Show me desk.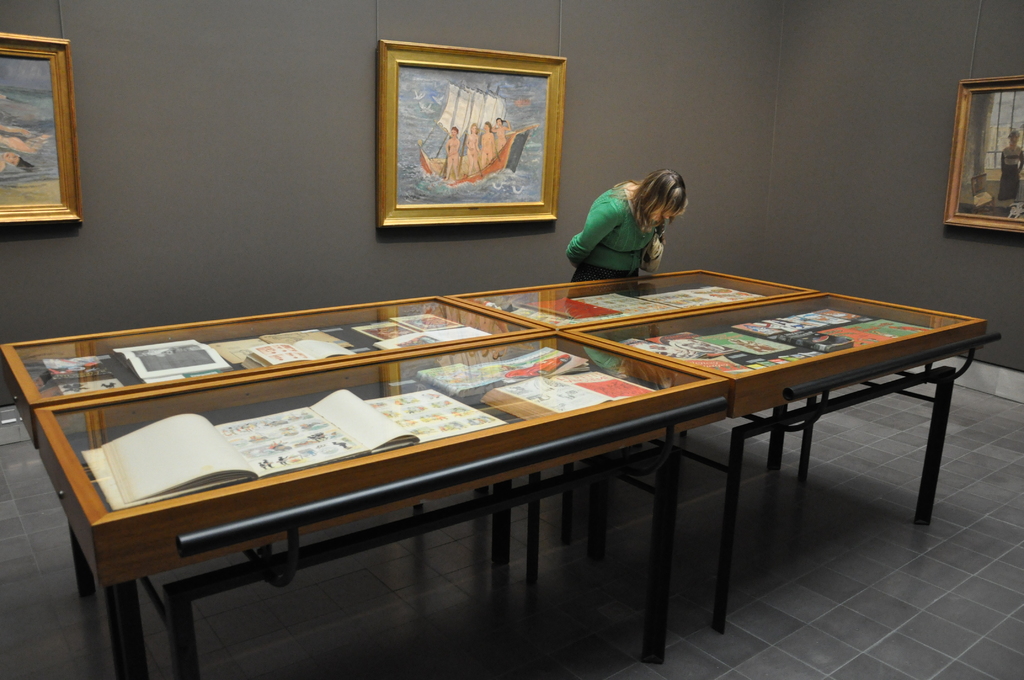
desk is here: 20:229:1023:670.
